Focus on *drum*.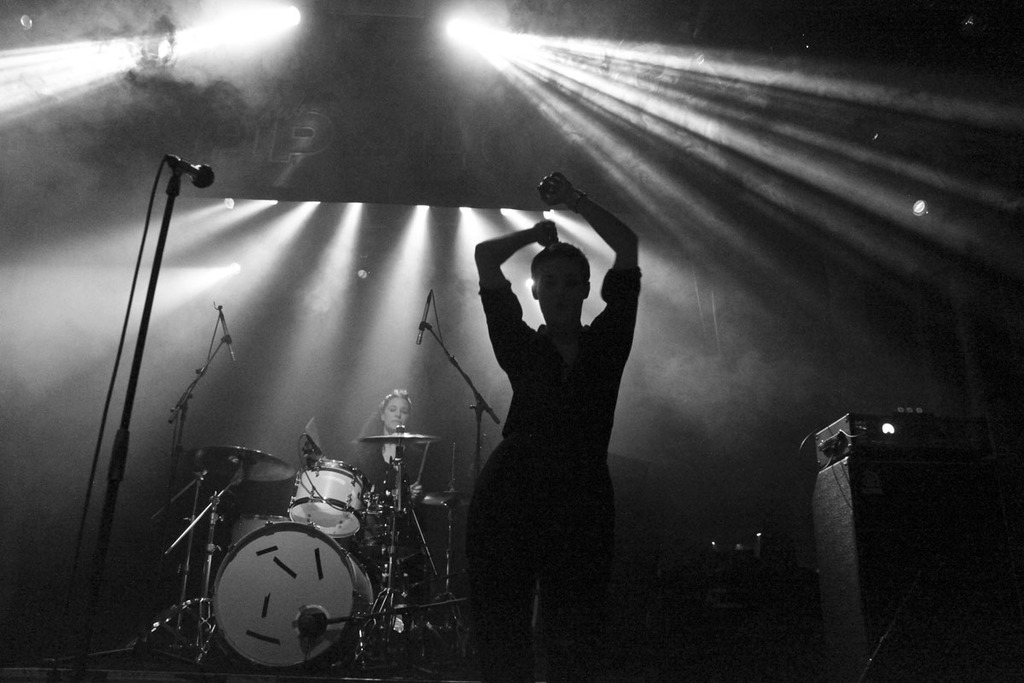
Focused at [left=287, top=456, right=367, bottom=540].
